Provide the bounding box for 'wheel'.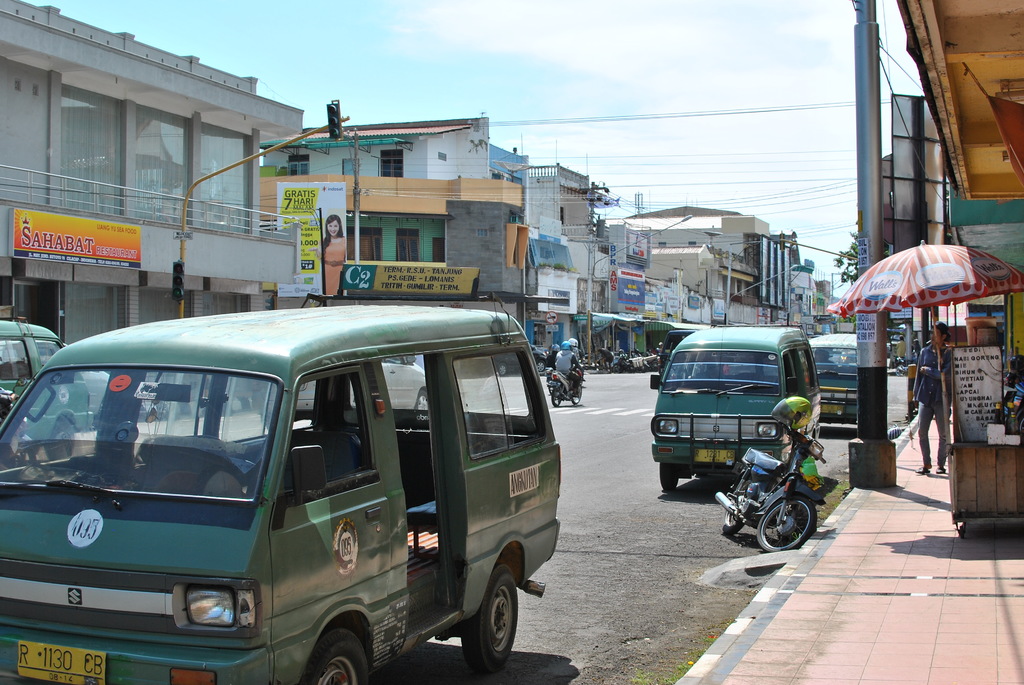
[44,411,74,460].
